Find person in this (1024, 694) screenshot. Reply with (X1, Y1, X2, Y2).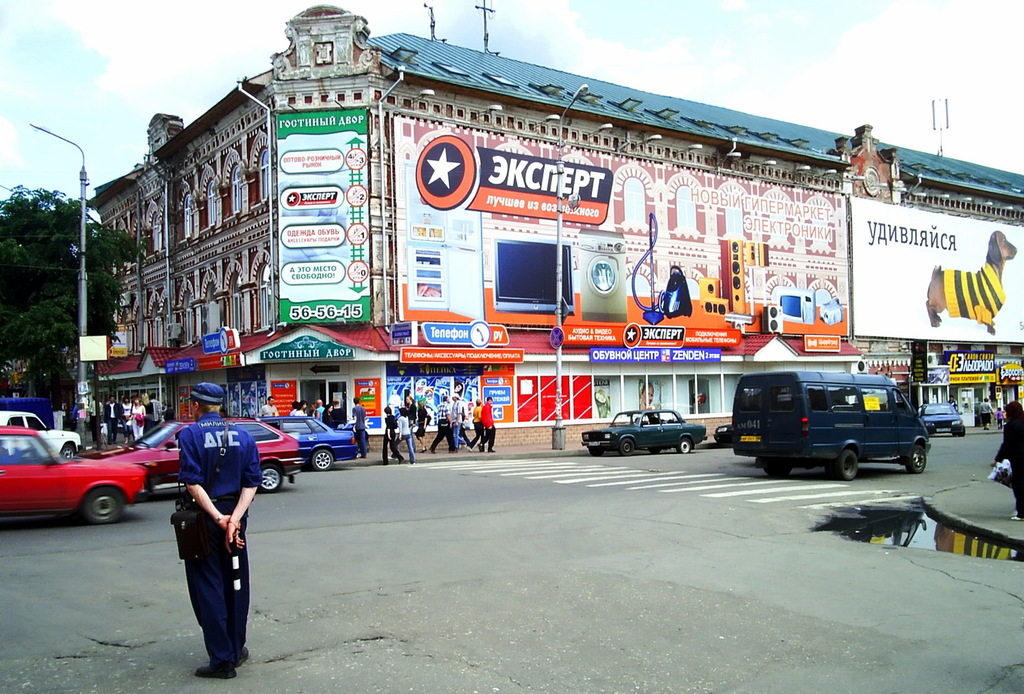
(316, 400, 325, 418).
